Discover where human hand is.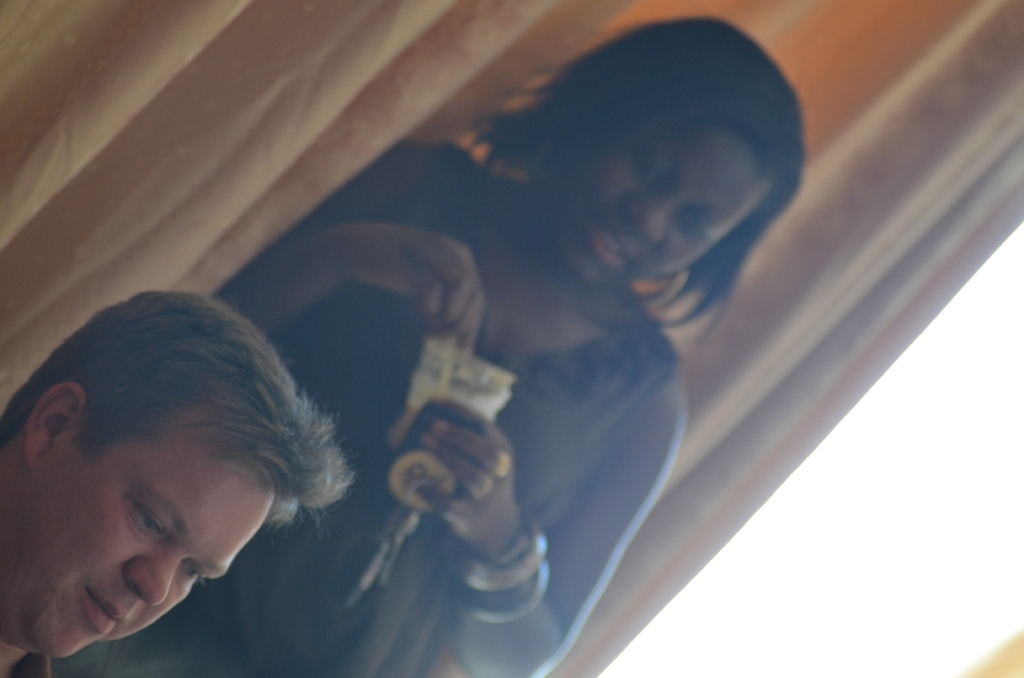
Discovered at bbox(381, 394, 522, 549).
